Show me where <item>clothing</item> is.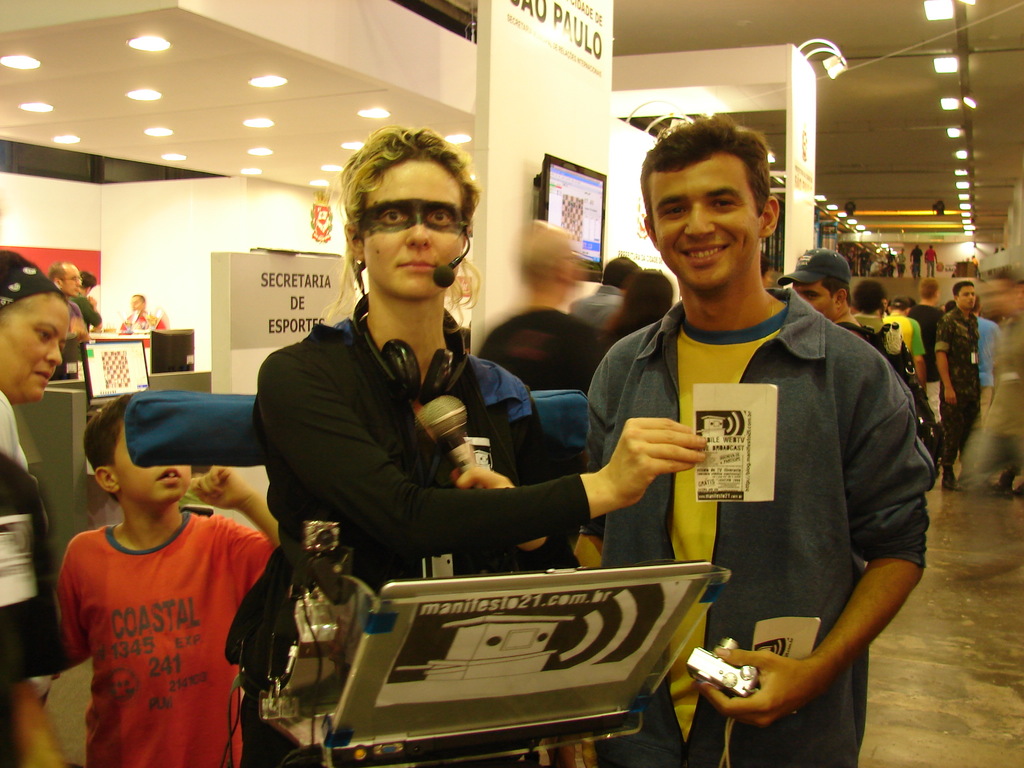
<item>clothing</item> is at pyautogui.locateOnScreen(52, 300, 84, 383).
